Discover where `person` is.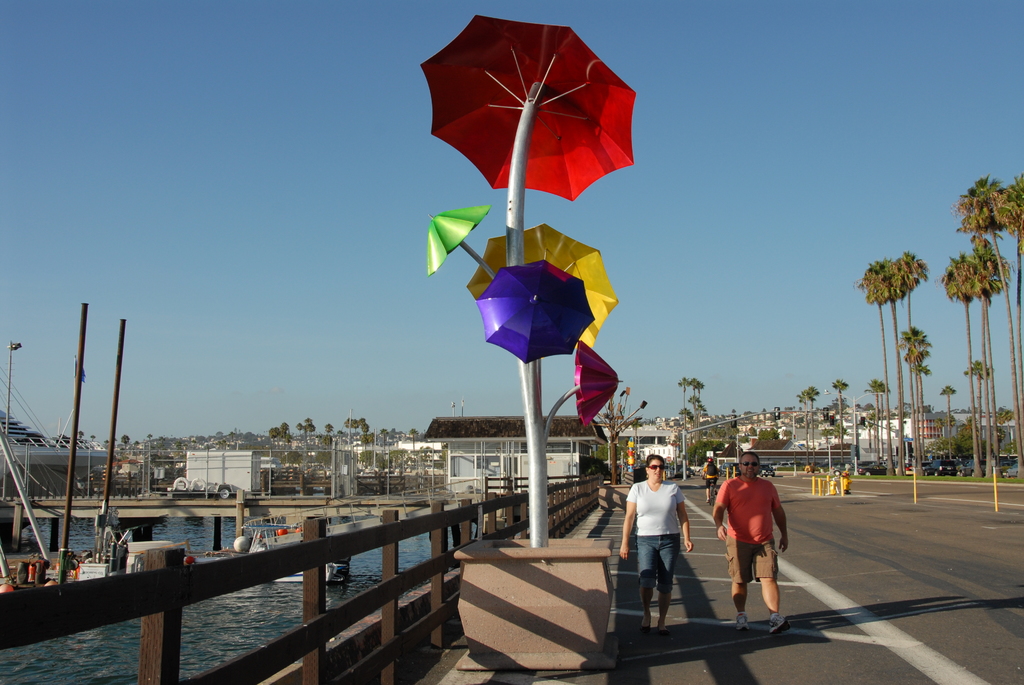
Discovered at box(618, 455, 696, 631).
